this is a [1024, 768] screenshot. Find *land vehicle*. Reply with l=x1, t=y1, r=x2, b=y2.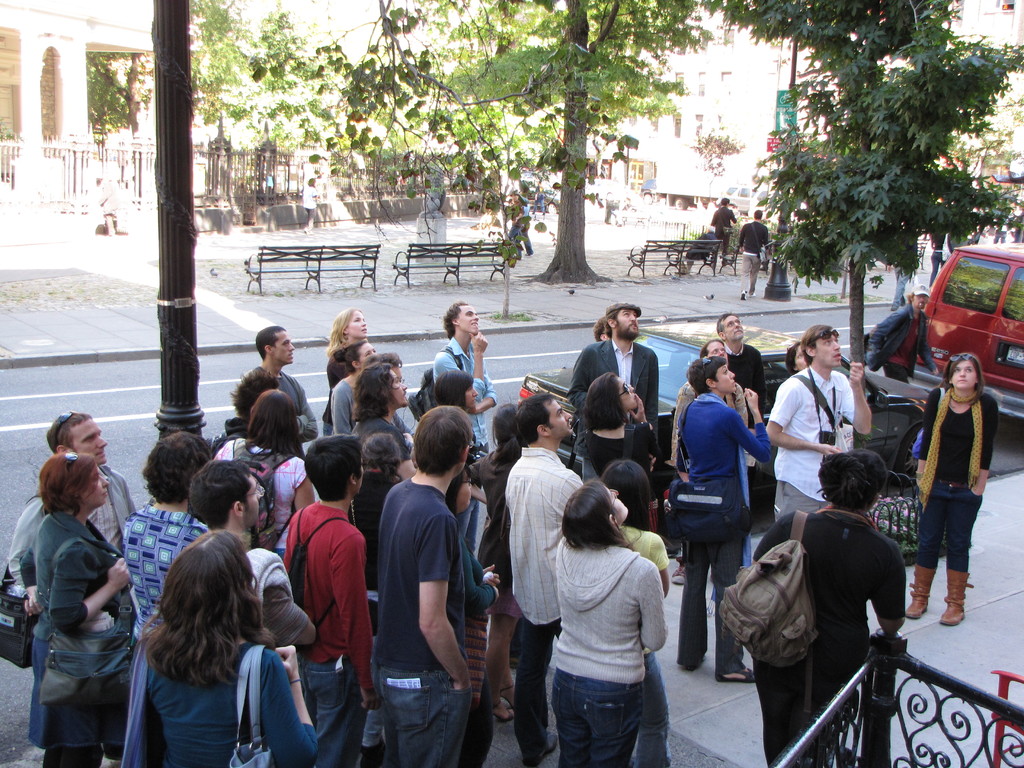
l=909, t=247, r=1023, b=420.
